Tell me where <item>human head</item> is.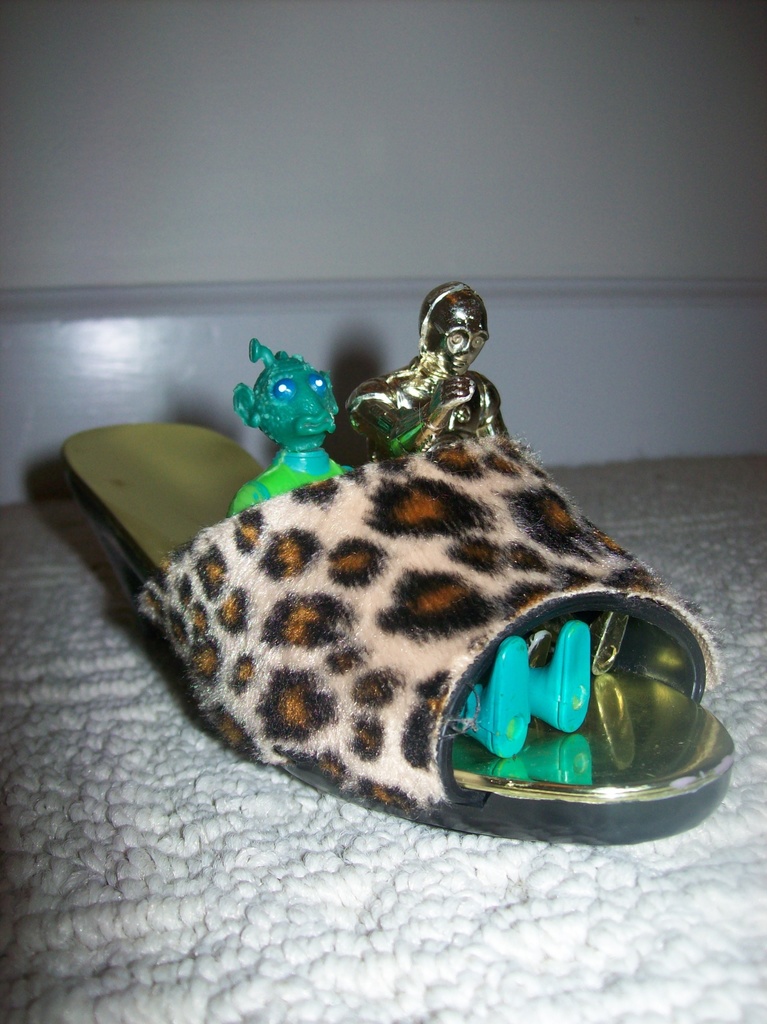
<item>human head</item> is at BBox(226, 340, 341, 451).
